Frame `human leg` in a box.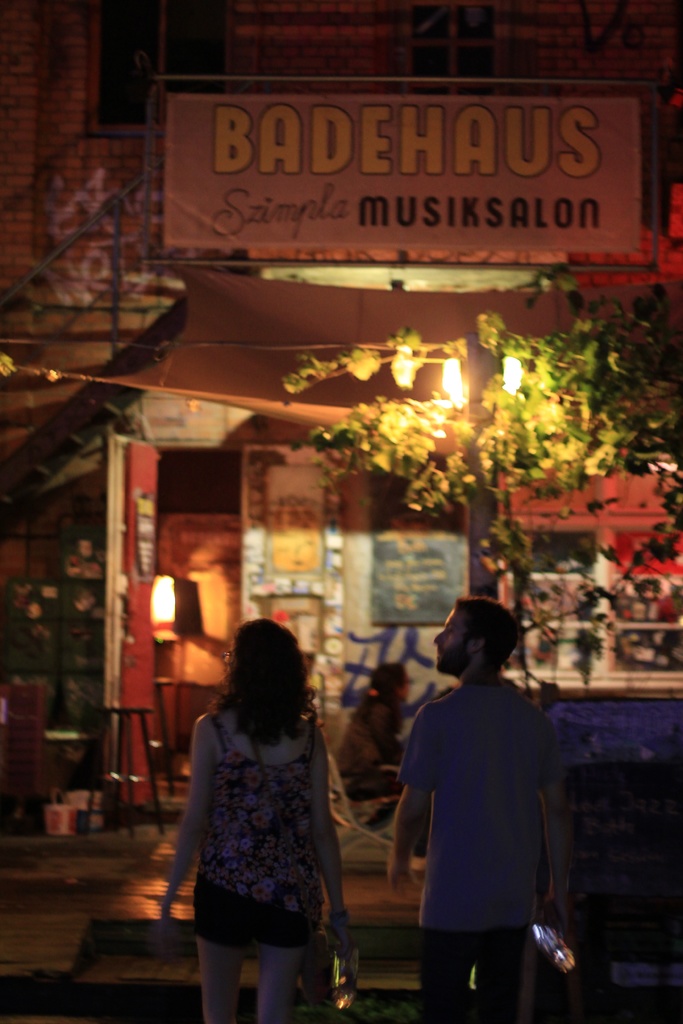
box(195, 921, 253, 1023).
